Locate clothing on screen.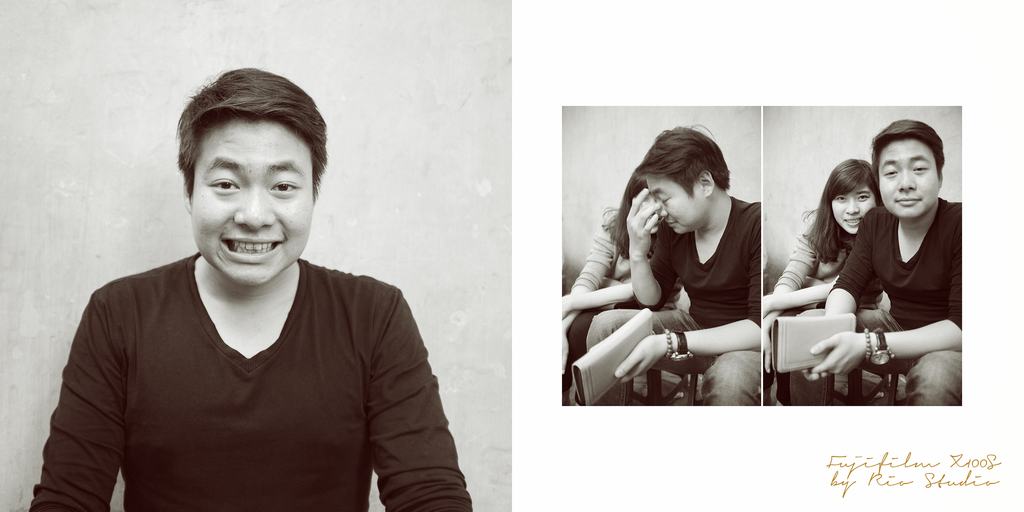
On screen at select_region(761, 218, 886, 406).
